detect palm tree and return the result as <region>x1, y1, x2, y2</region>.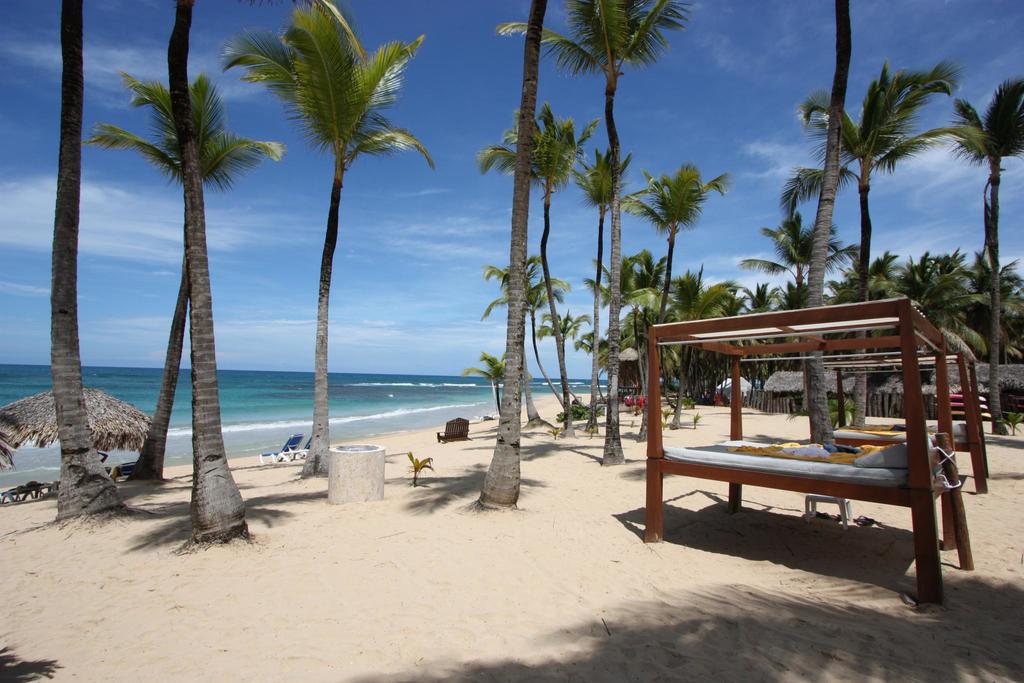
<region>125, 78, 253, 511</region>.
